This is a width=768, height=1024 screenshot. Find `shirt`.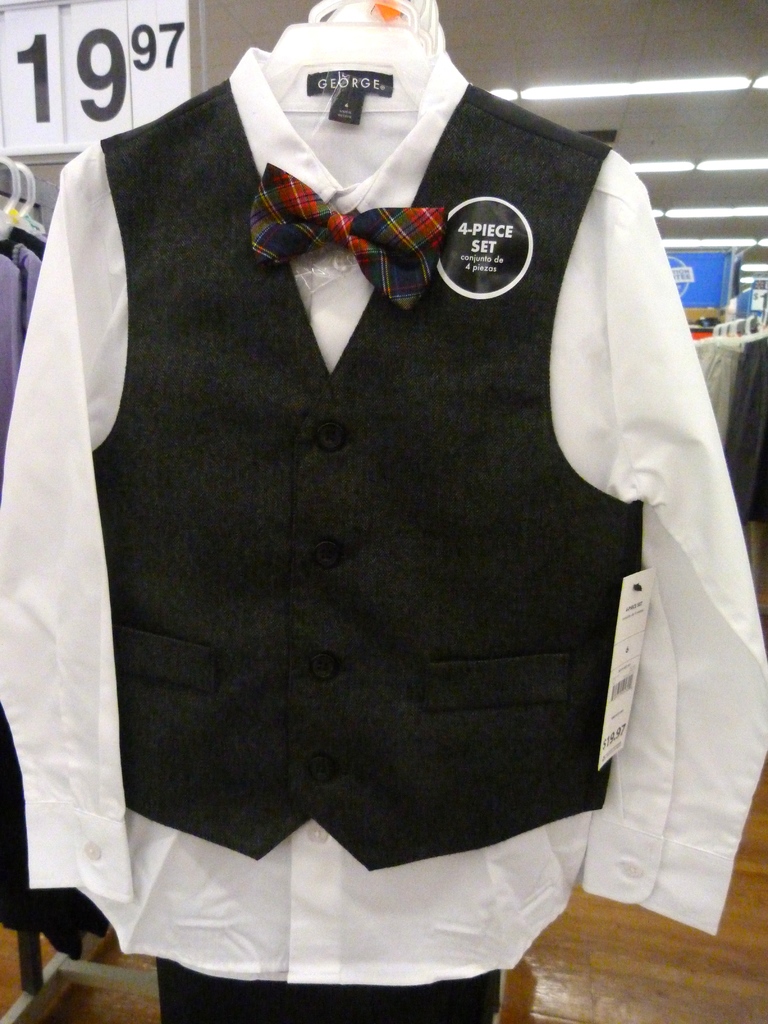
Bounding box: Rect(0, 50, 767, 979).
